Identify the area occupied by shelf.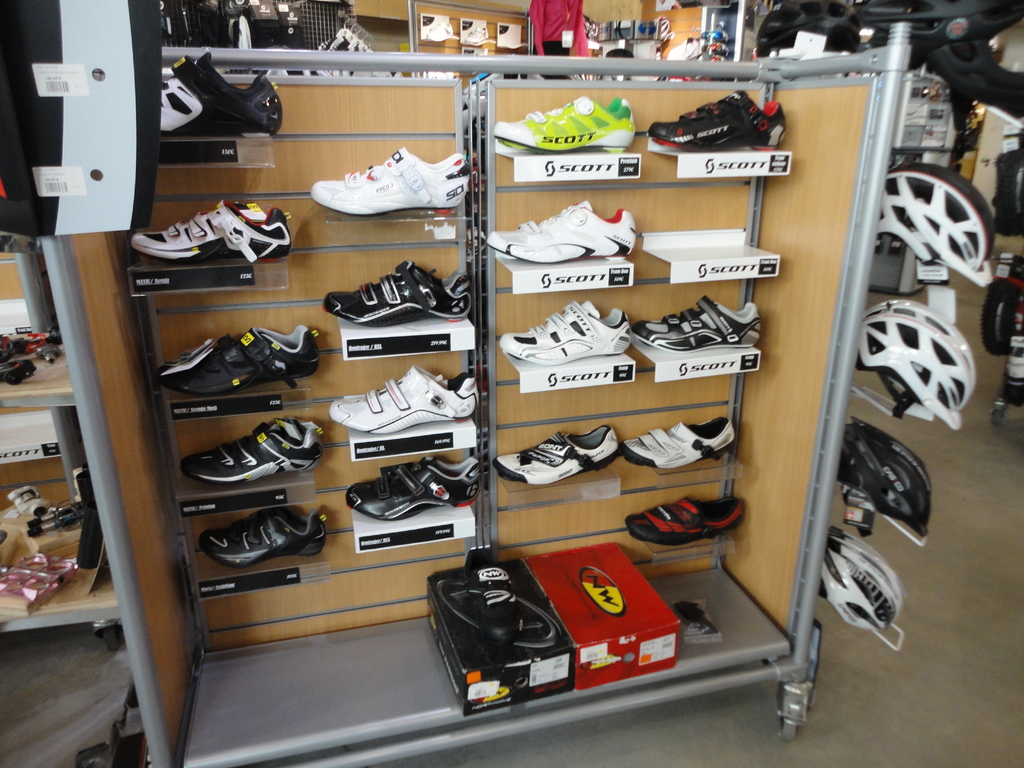
Area: x1=0 y1=221 x2=107 y2=408.
